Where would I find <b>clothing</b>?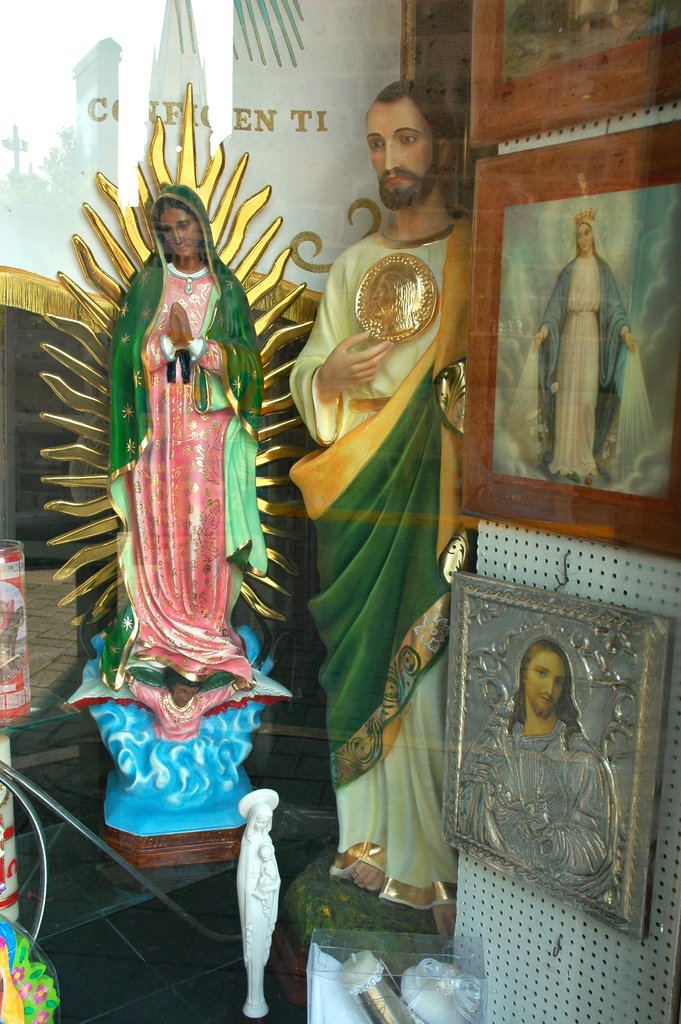
At rect(461, 692, 616, 893).
